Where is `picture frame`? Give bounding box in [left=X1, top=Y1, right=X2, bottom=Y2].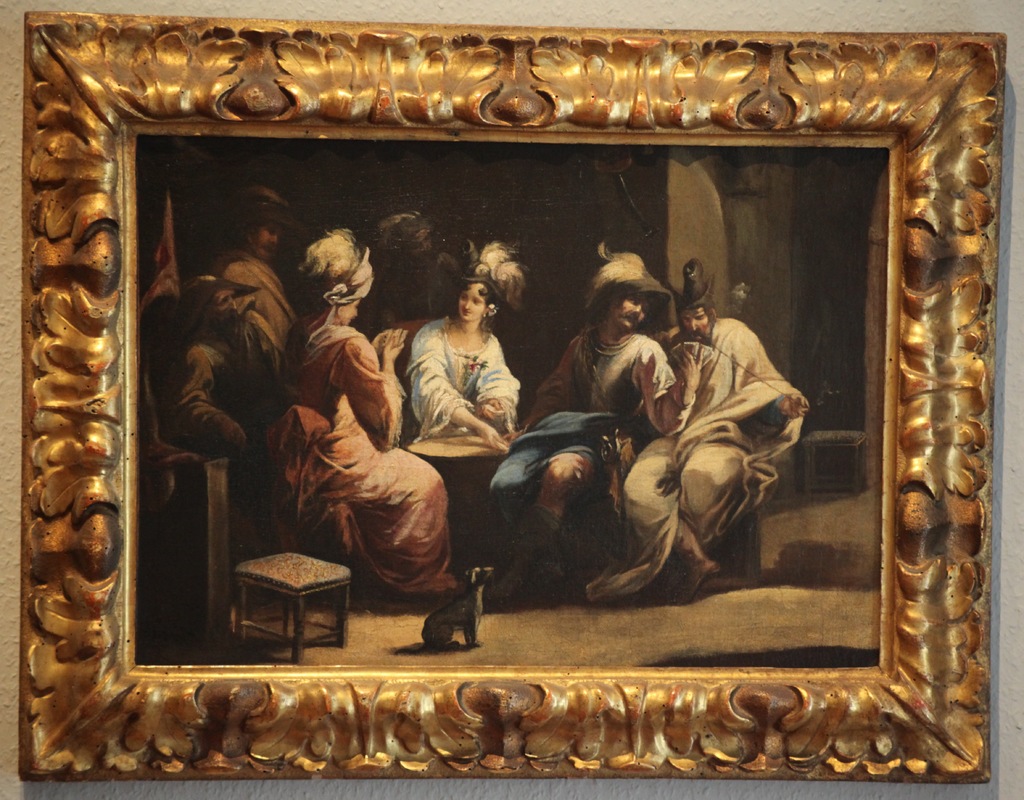
[left=22, top=13, right=1008, bottom=778].
